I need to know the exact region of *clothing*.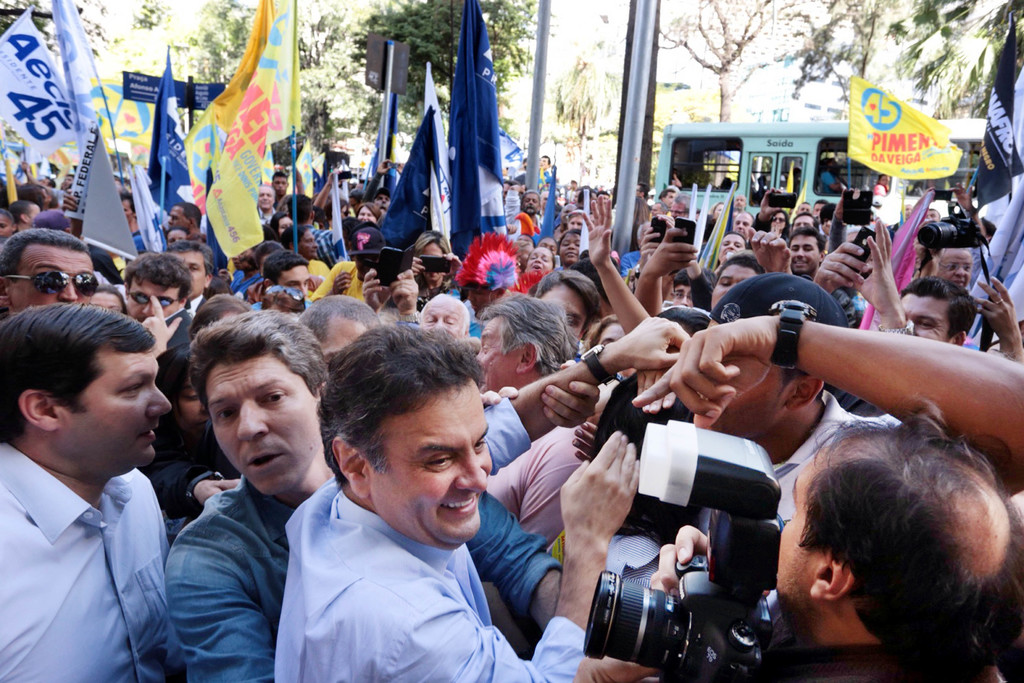
Region: (169, 468, 565, 682).
